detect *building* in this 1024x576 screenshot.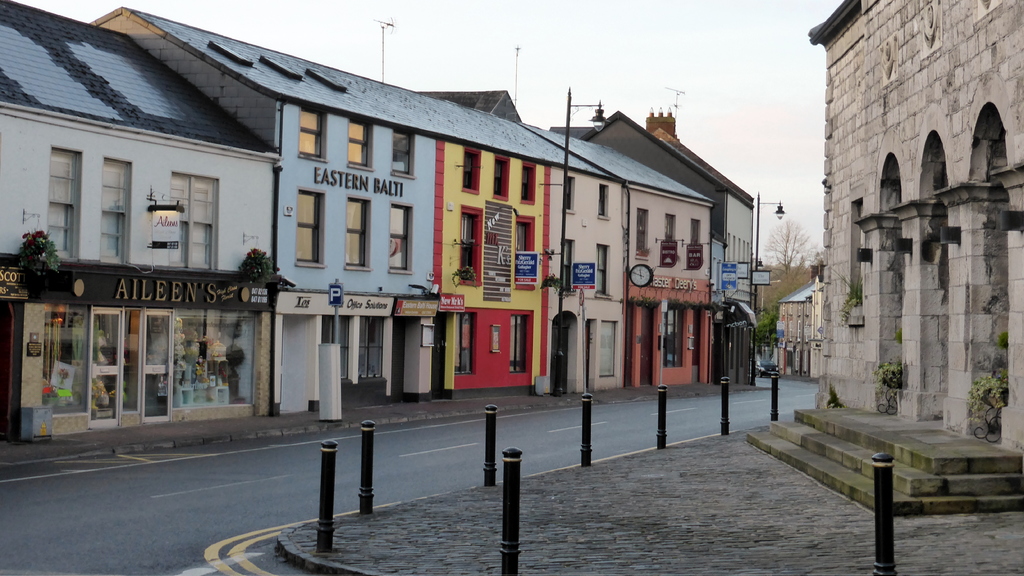
Detection: [left=812, top=0, right=1023, bottom=448].
